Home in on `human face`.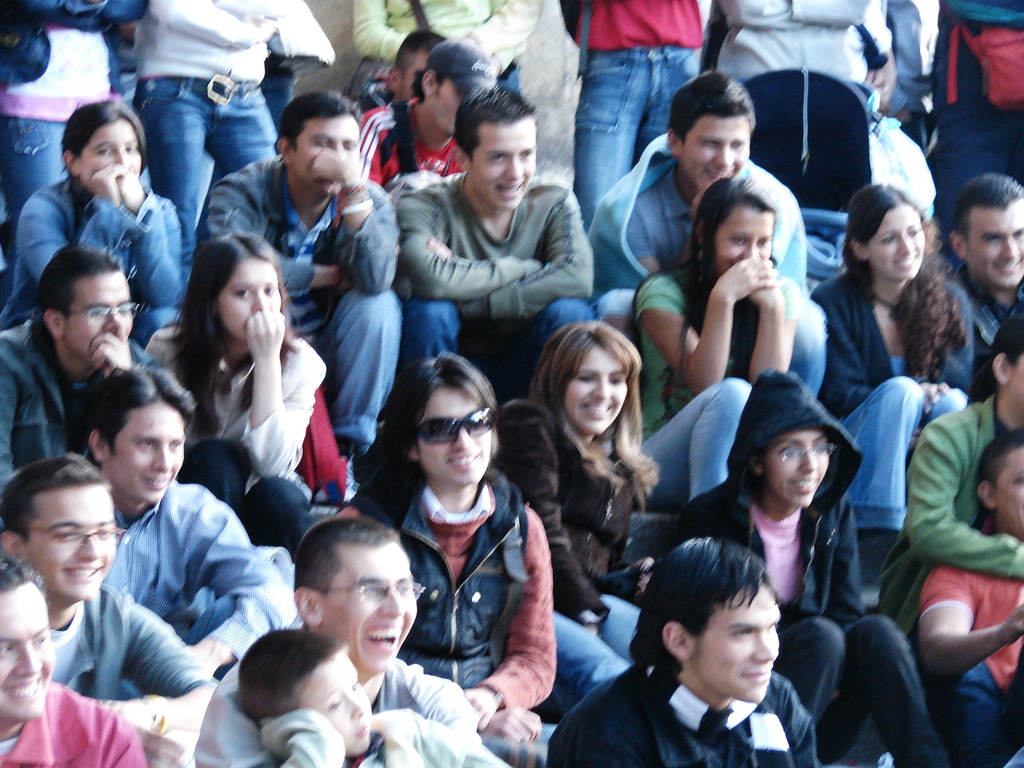
Homed in at x1=470 y1=120 x2=540 y2=211.
